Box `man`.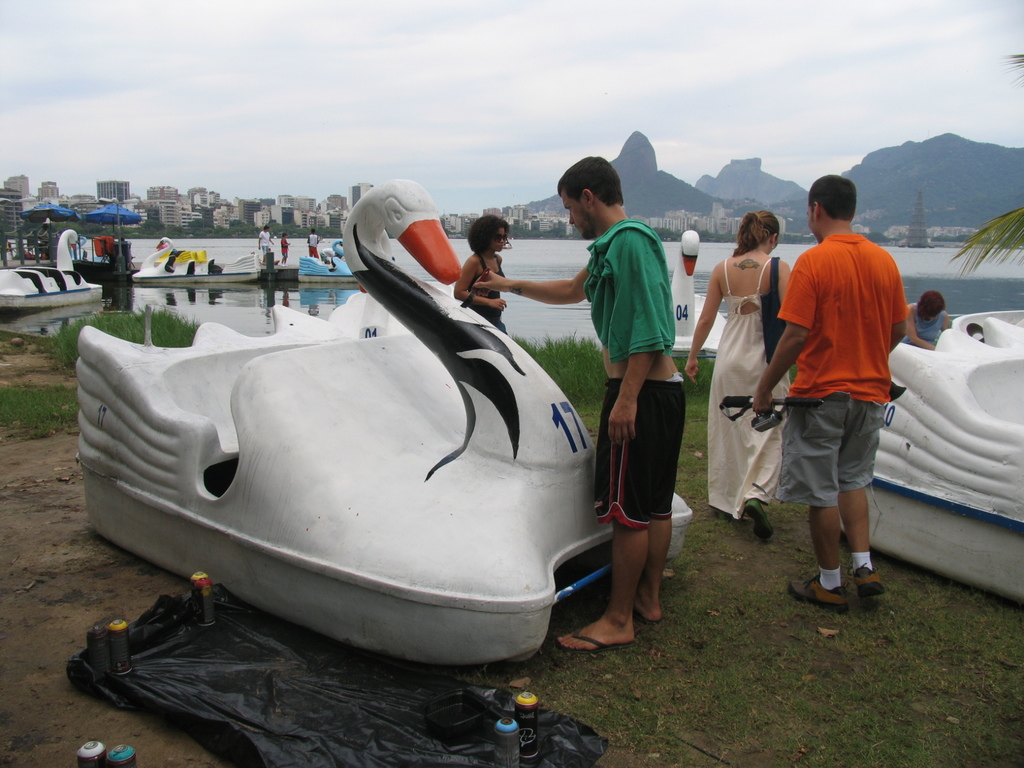
crop(280, 231, 289, 263).
